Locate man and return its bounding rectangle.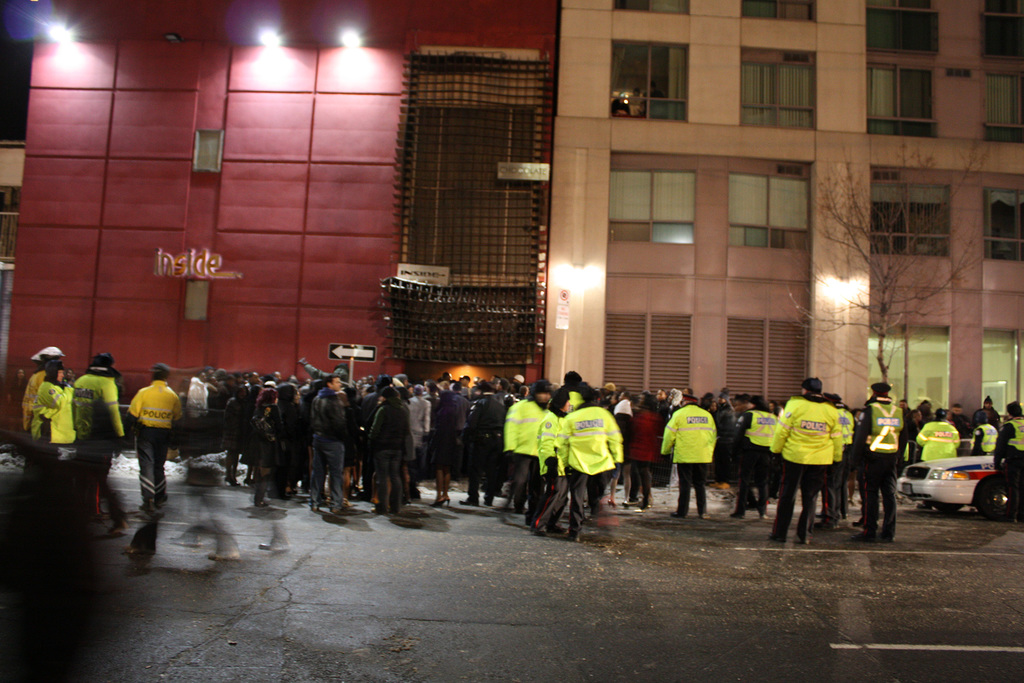
(x1=71, y1=353, x2=127, y2=520).
